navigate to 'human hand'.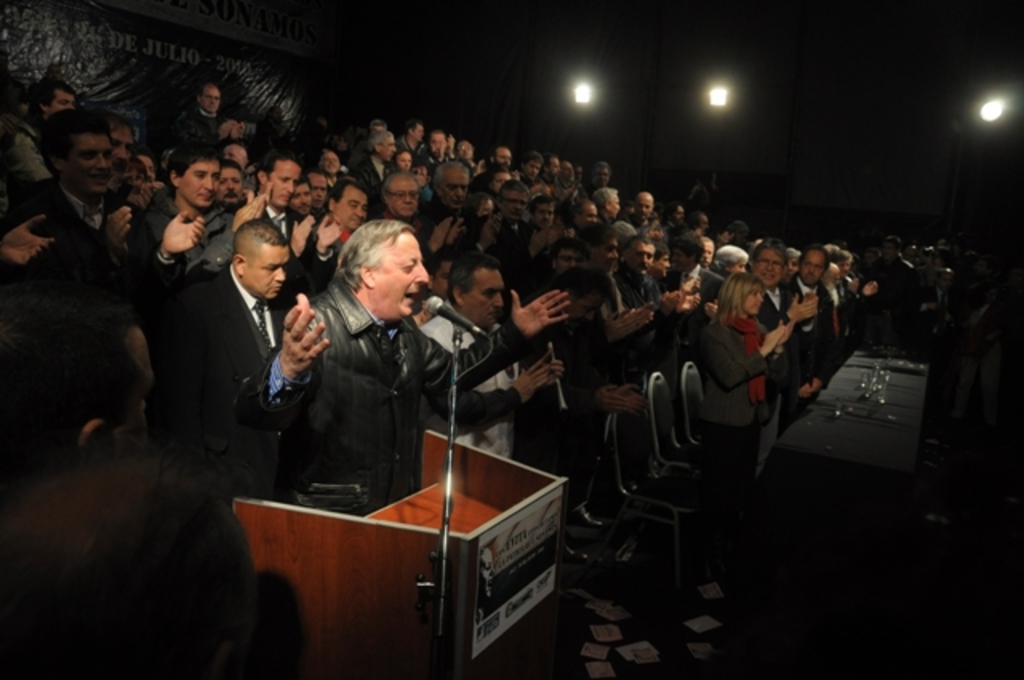
Navigation target: (587,384,626,411).
